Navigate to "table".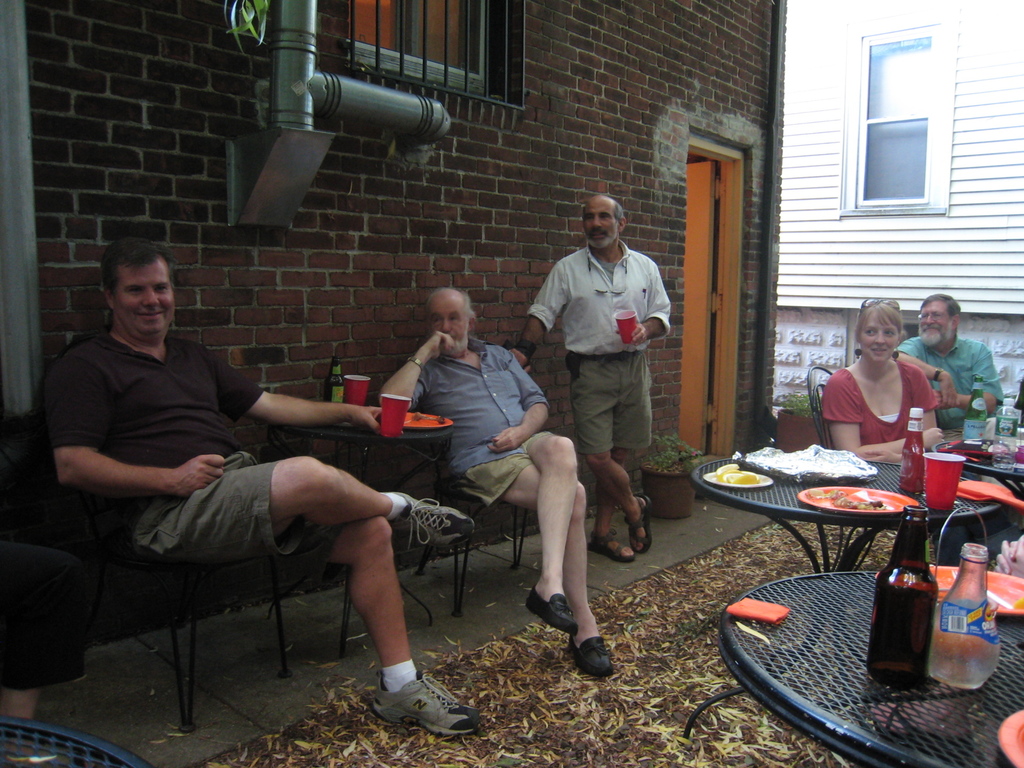
Navigation target: (674,564,1023,767).
